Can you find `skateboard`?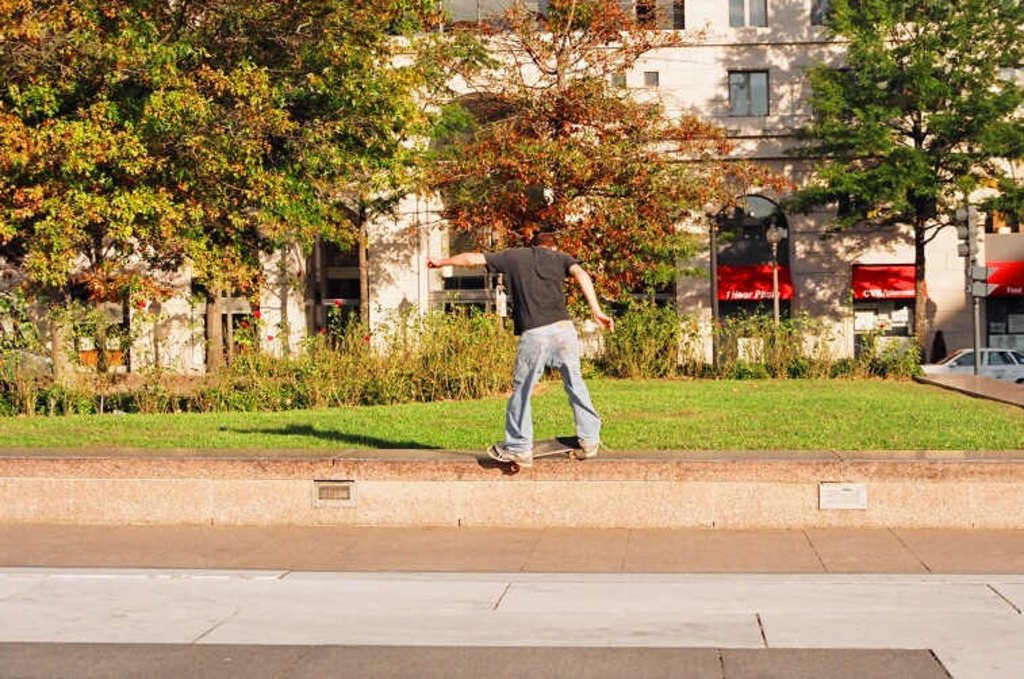
Yes, bounding box: (x1=488, y1=436, x2=580, y2=479).
